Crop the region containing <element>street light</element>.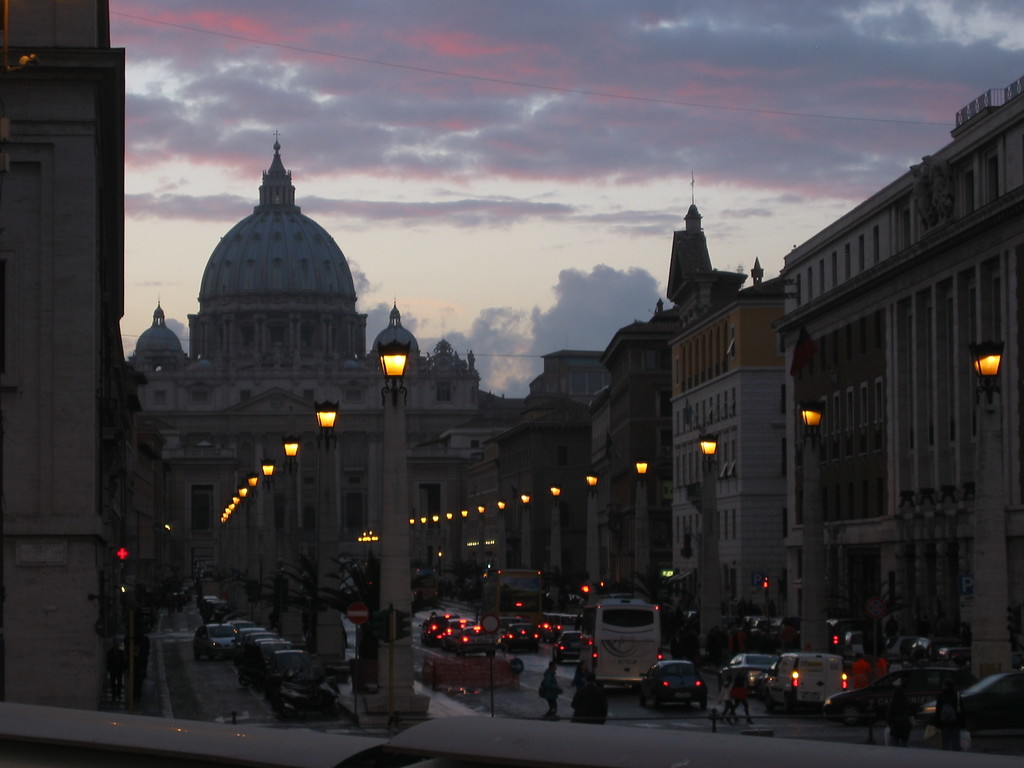
Crop region: (693, 429, 733, 673).
